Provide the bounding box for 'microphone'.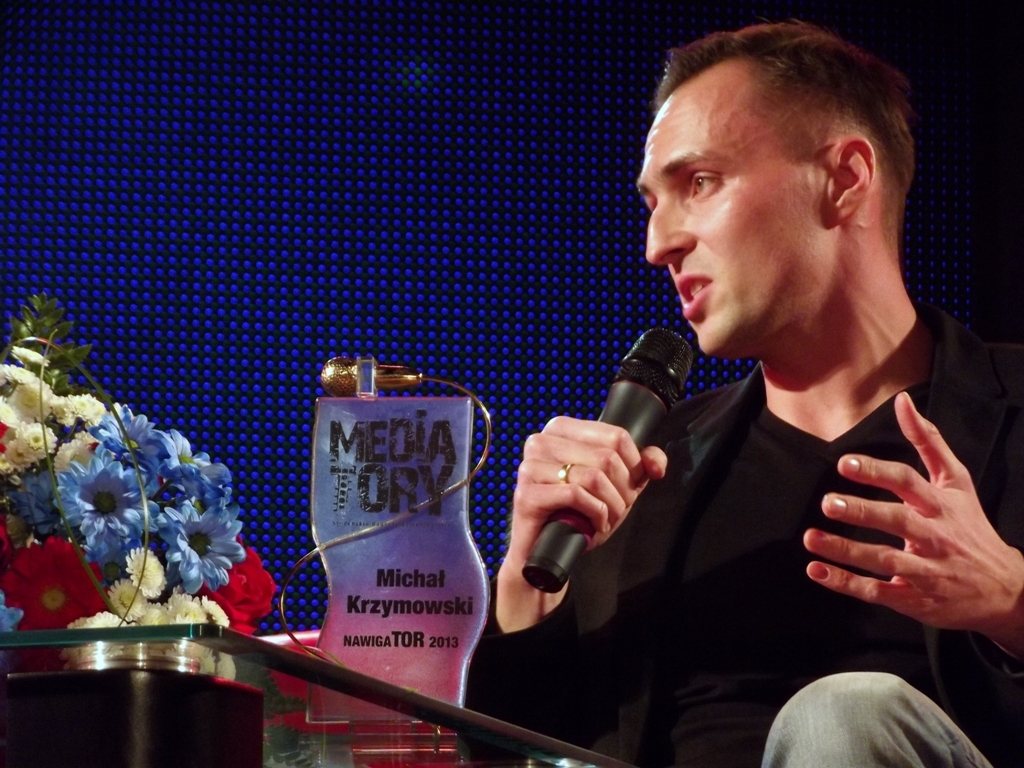
<box>505,327,702,601</box>.
